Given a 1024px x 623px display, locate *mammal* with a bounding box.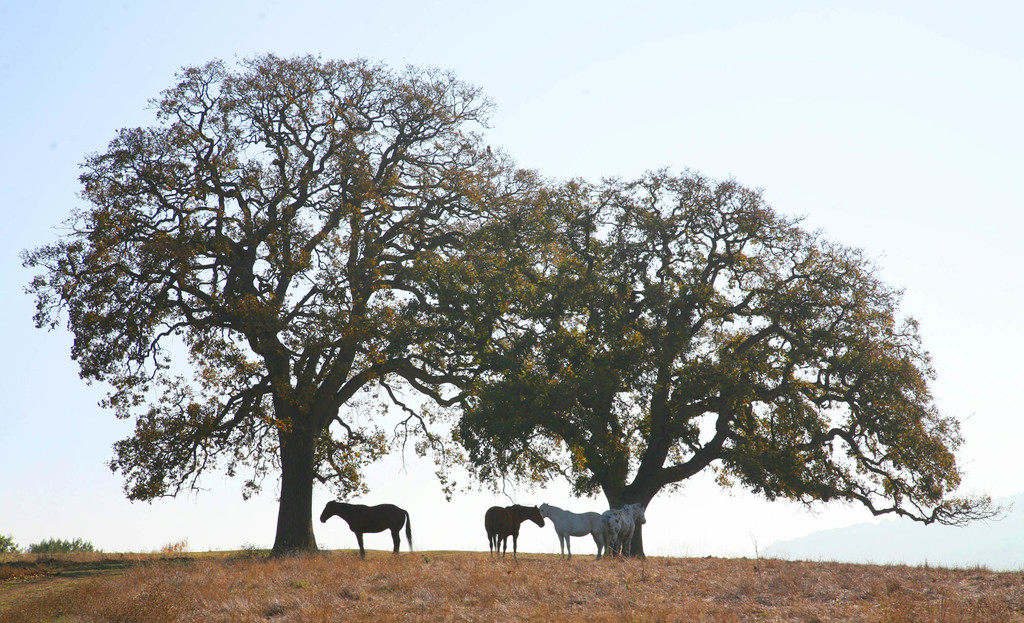
Located: 316/506/410/559.
